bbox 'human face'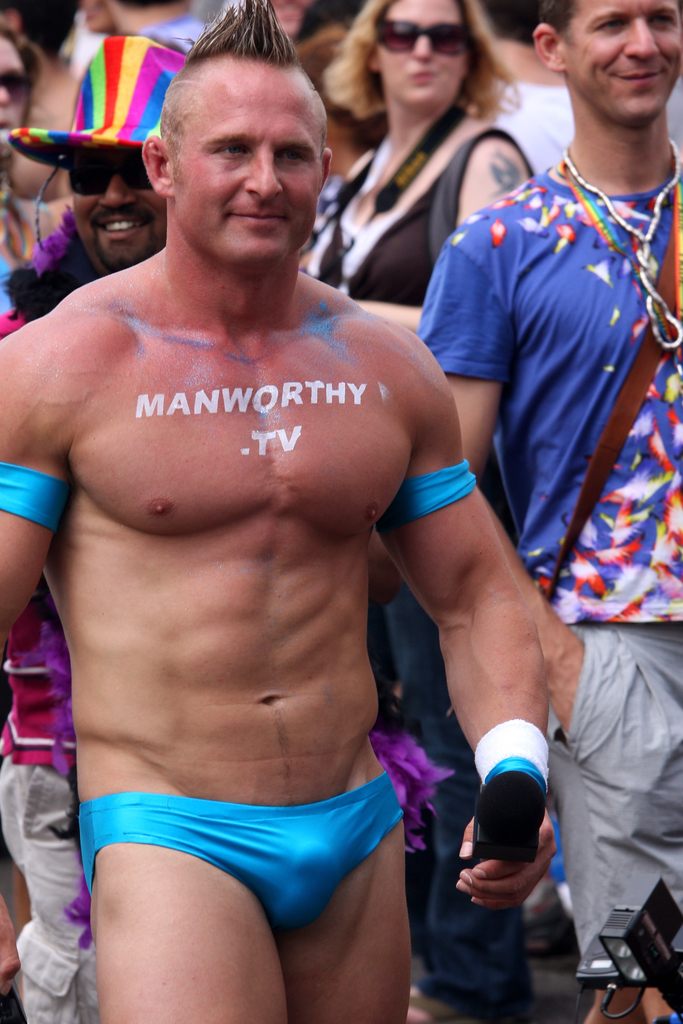
<bbox>0, 38, 26, 157</bbox>
